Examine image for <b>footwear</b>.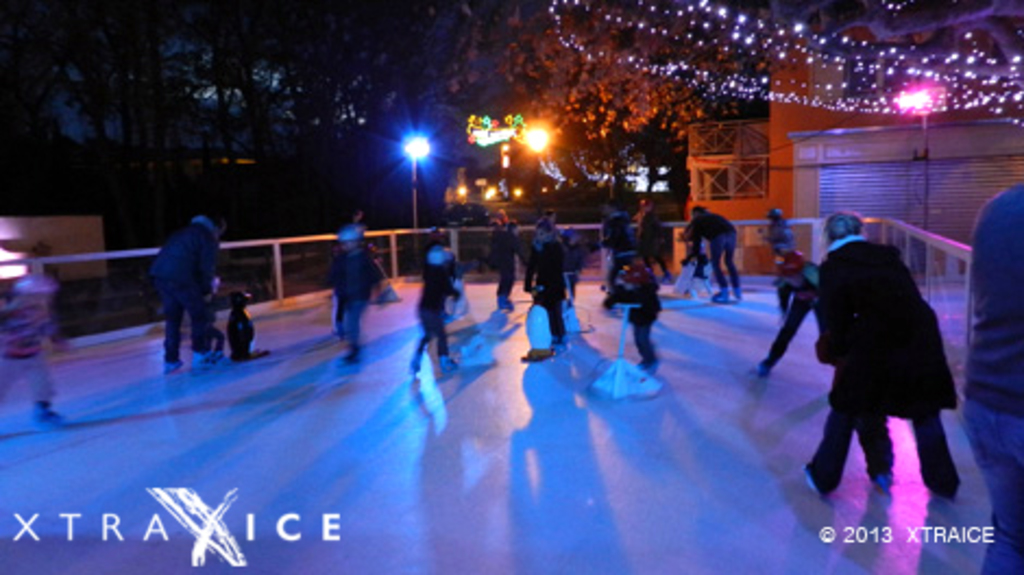
Examination result: [442, 355, 455, 364].
